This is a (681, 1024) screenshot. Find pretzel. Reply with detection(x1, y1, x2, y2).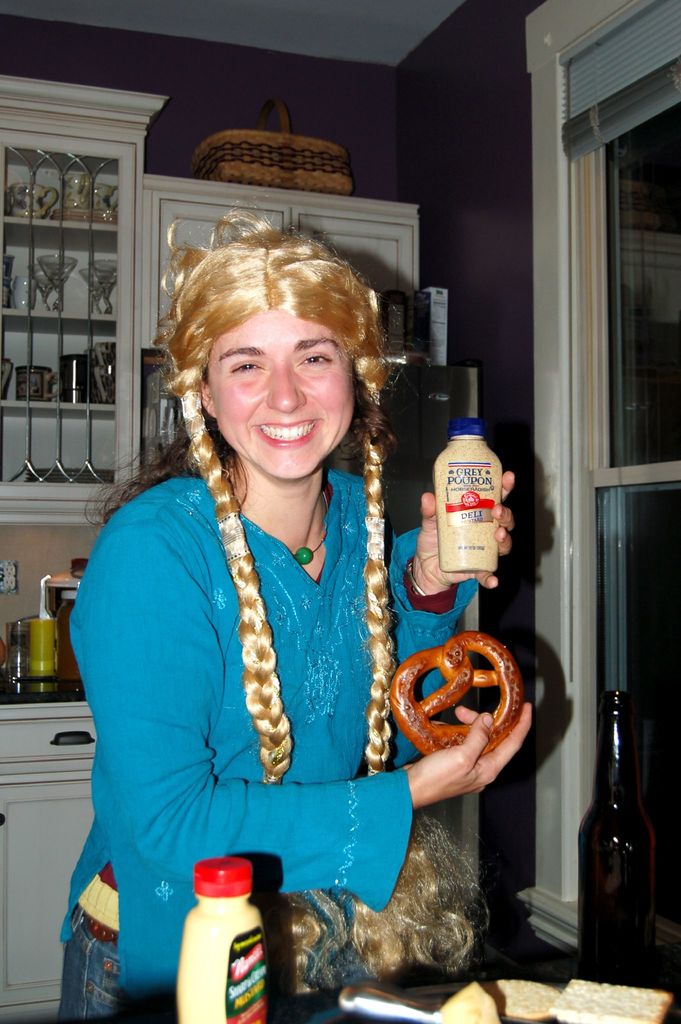
detection(387, 630, 523, 756).
